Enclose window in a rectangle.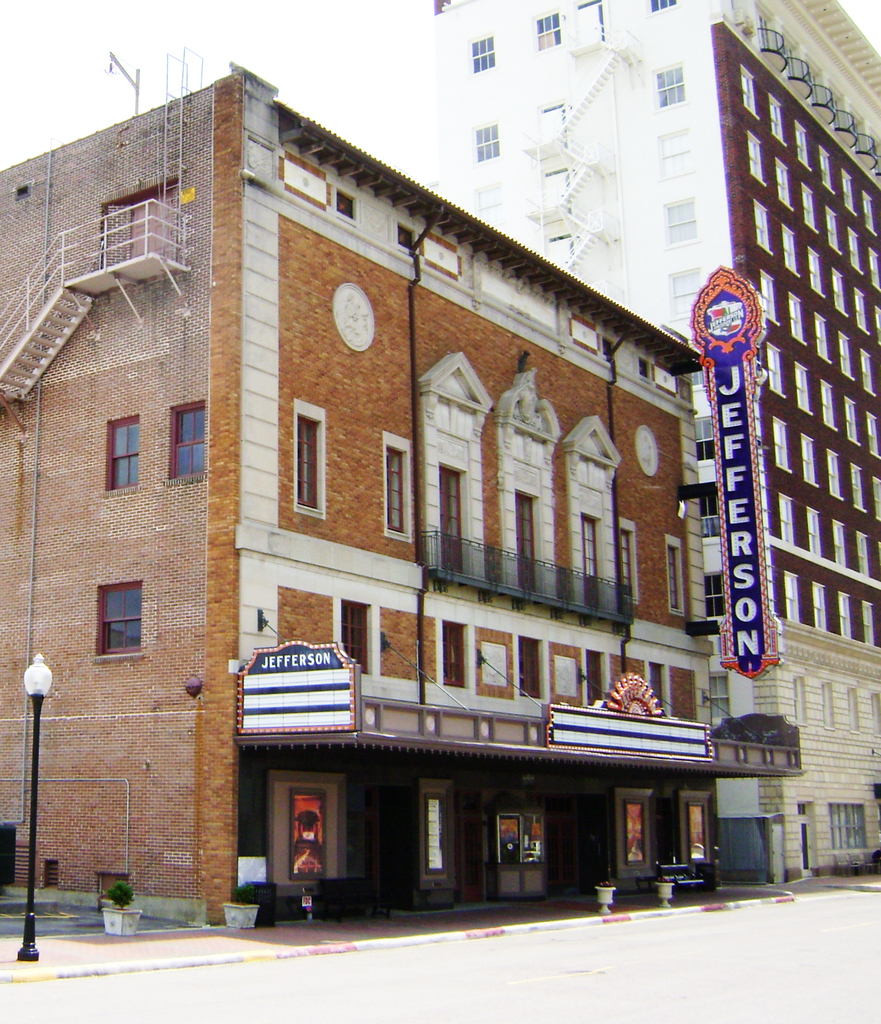
detection(338, 595, 370, 672).
